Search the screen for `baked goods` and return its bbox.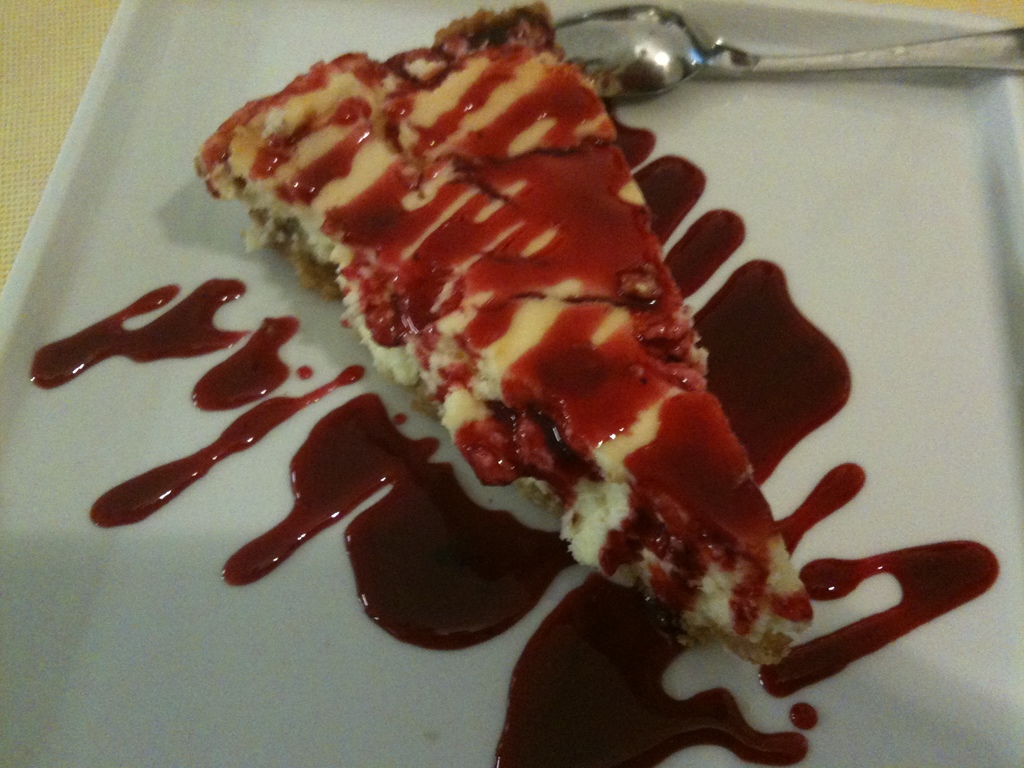
Found: box(212, 31, 756, 587).
